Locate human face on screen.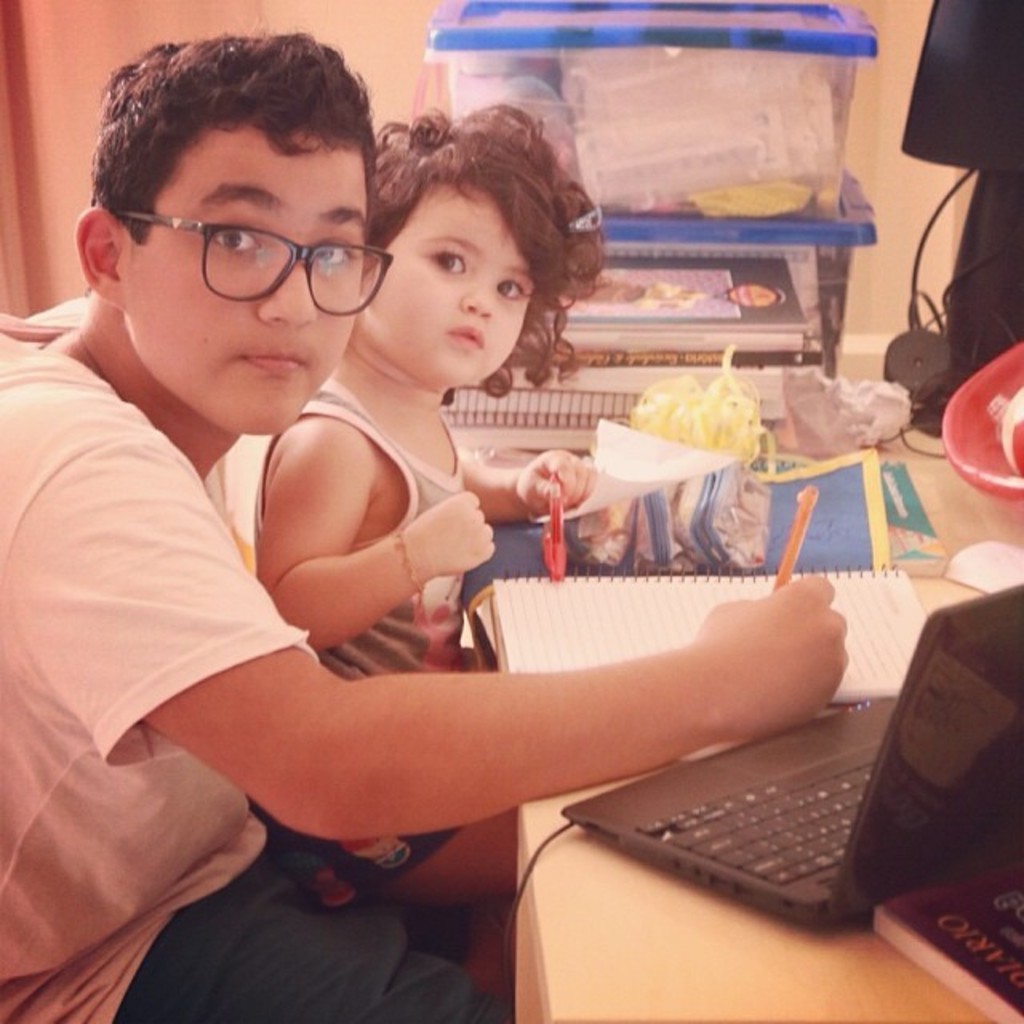
On screen at (left=134, top=134, right=371, bottom=434).
